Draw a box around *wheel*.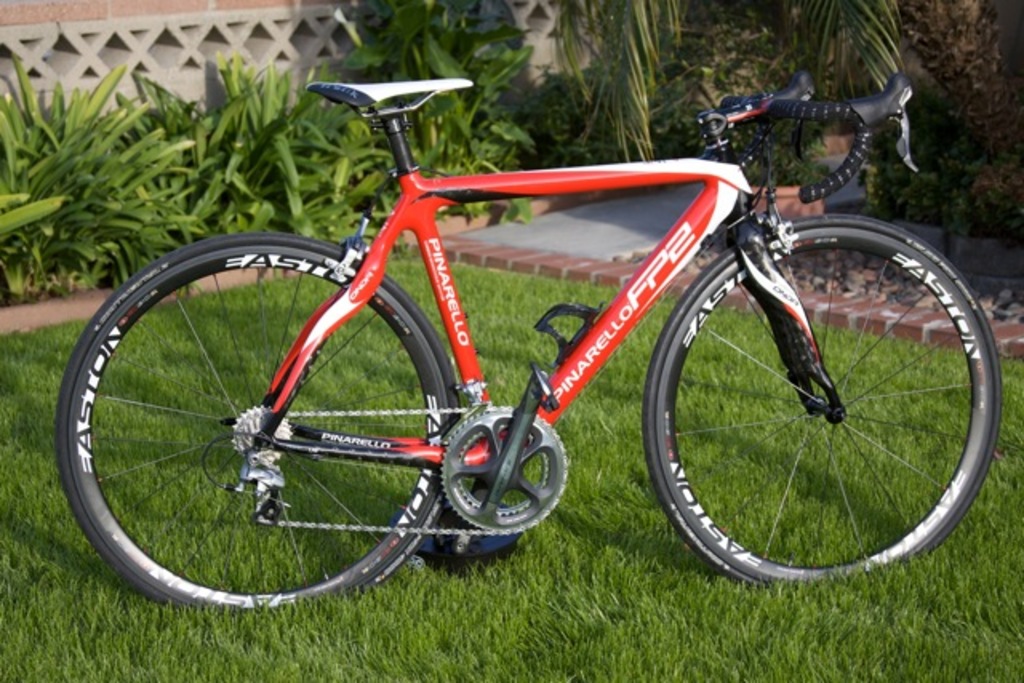
x1=56 y1=226 x2=469 y2=613.
